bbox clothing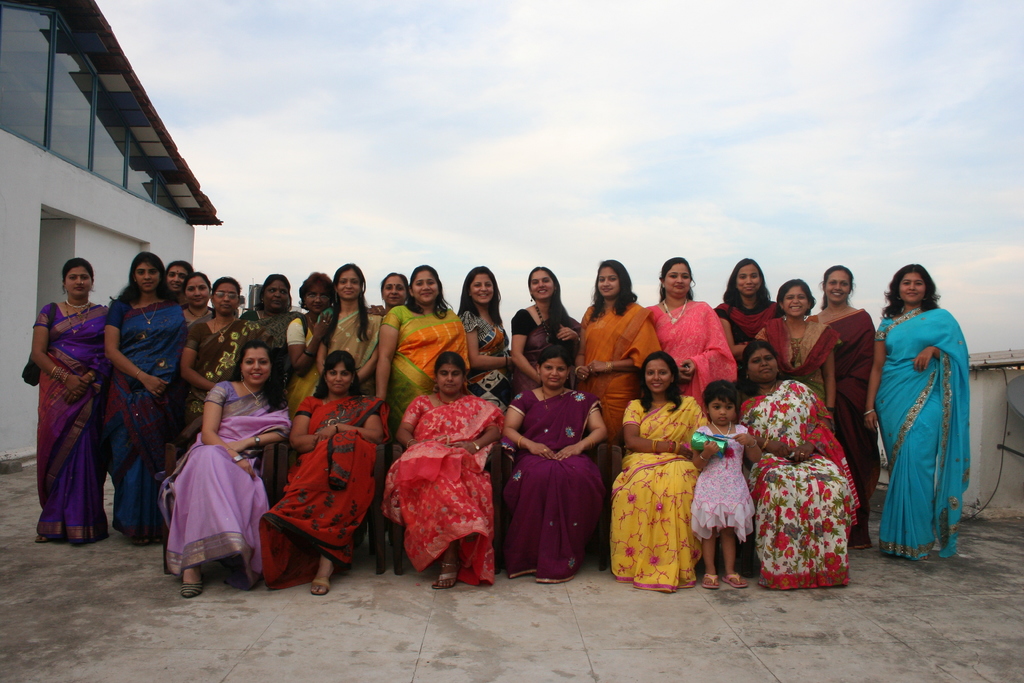
<bbox>31, 304, 97, 548</bbox>
